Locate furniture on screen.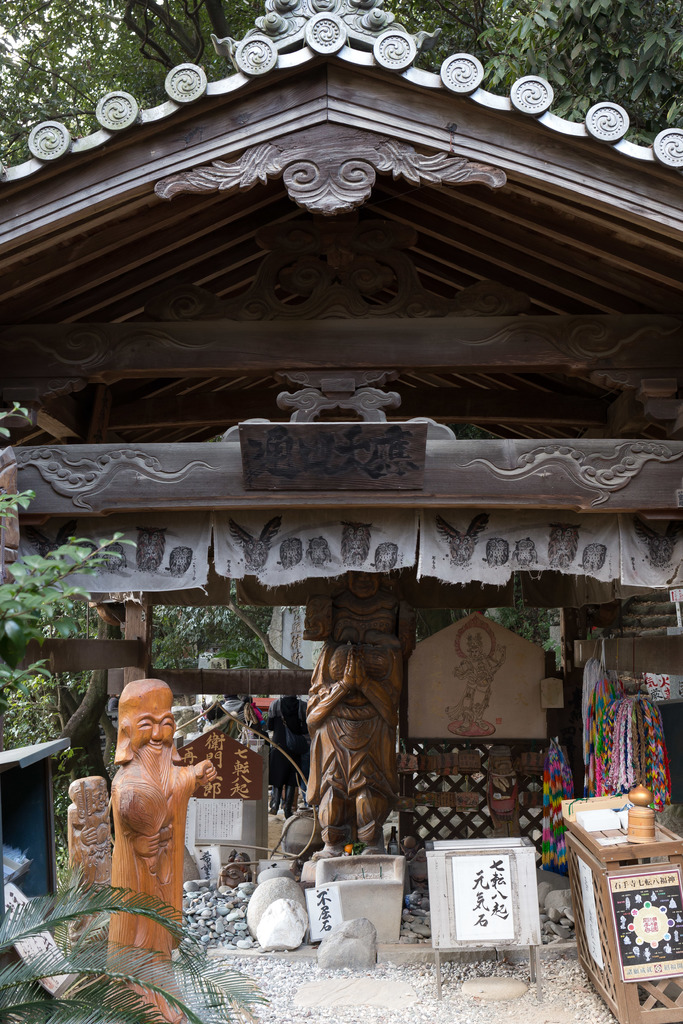
On screen at bbox(559, 792, 682, 1023).
